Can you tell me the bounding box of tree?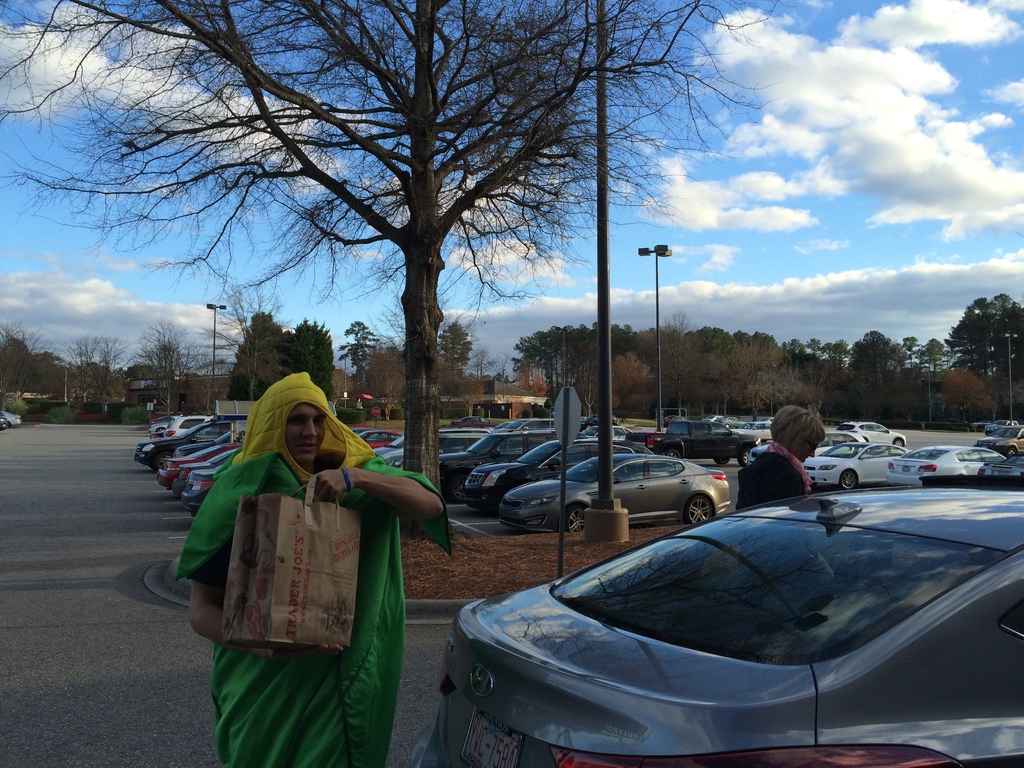
crop(335, 315, 371, 369).
